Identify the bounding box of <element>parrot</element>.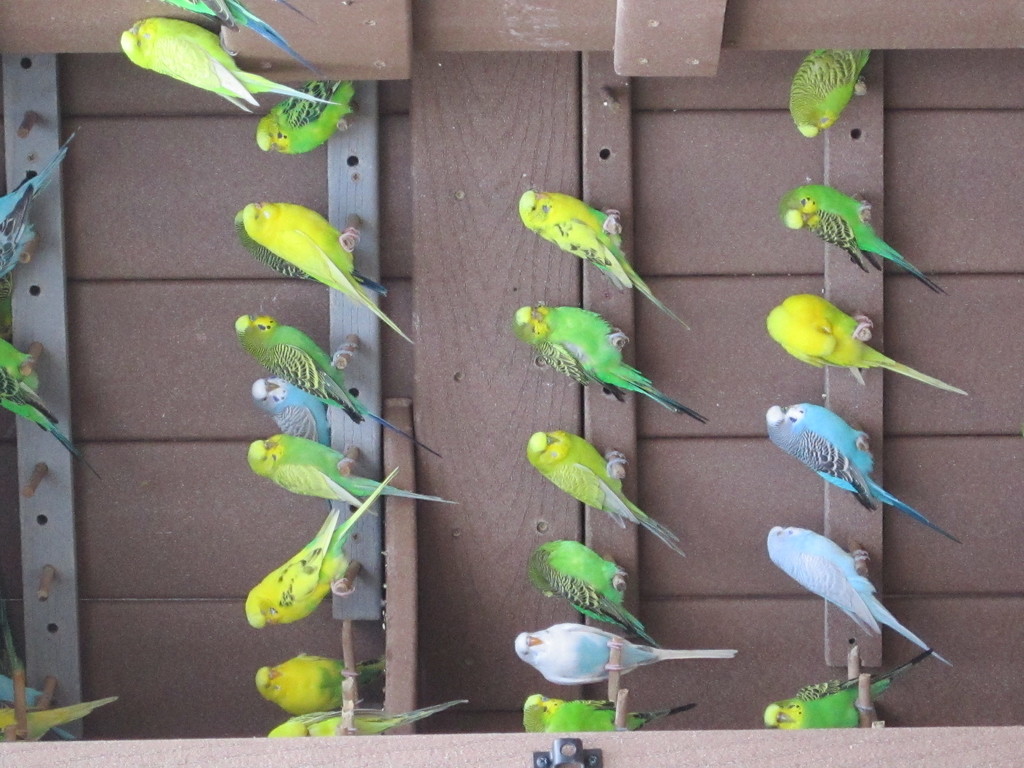
rect(512, 623, 735, 686).
